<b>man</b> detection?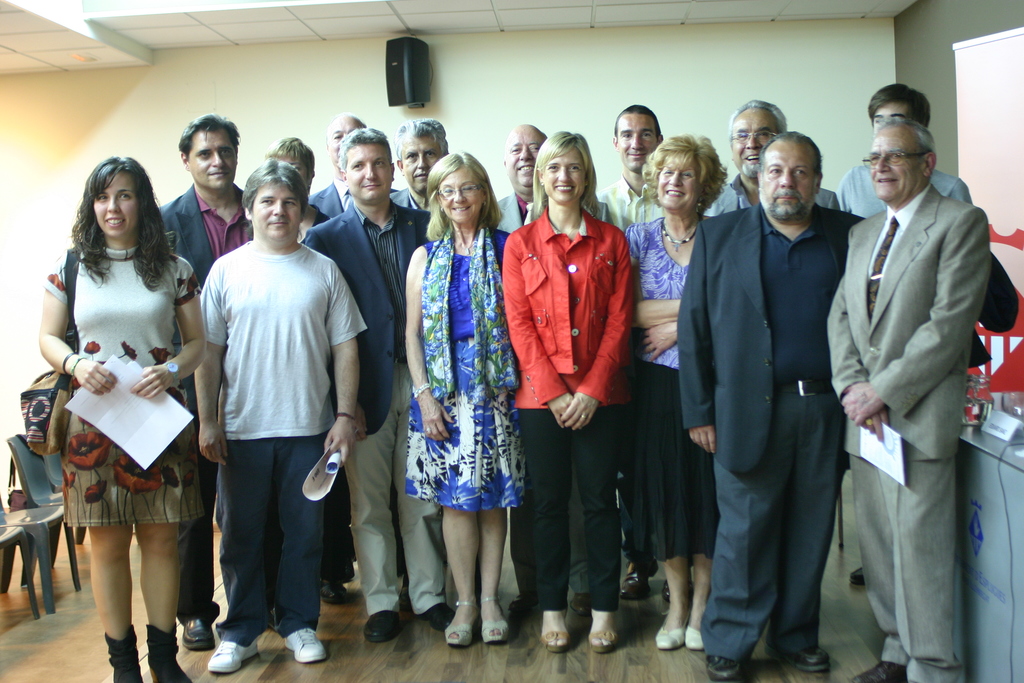
{"x1": 825, "y1": 118, "x2": 990, "y2": 682}
